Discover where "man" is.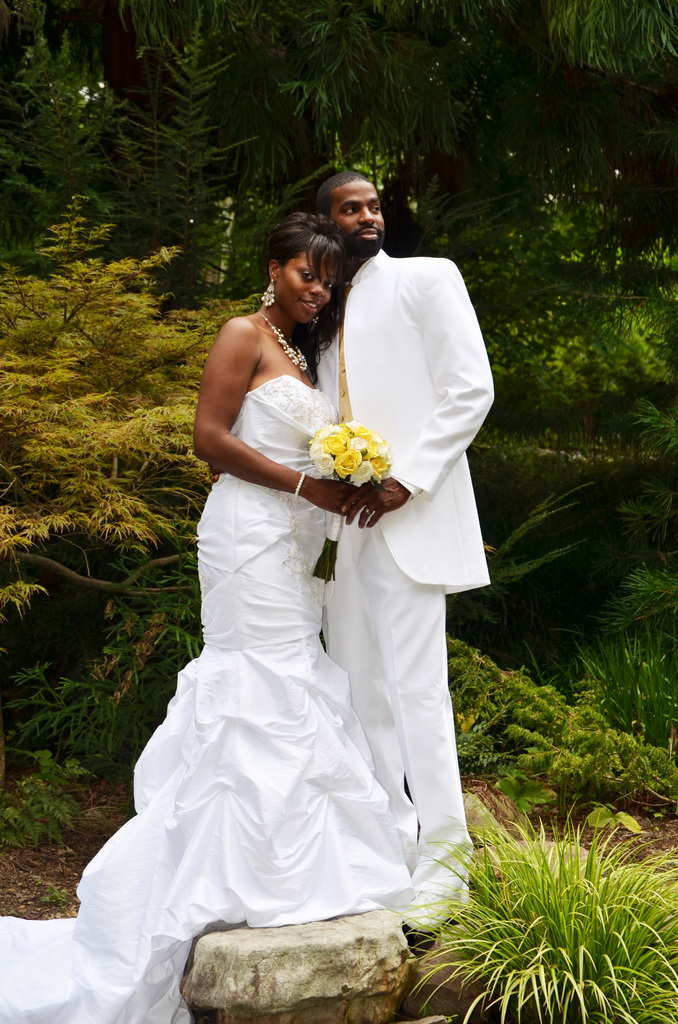
Discovered at [314, 165, 497, 931].
